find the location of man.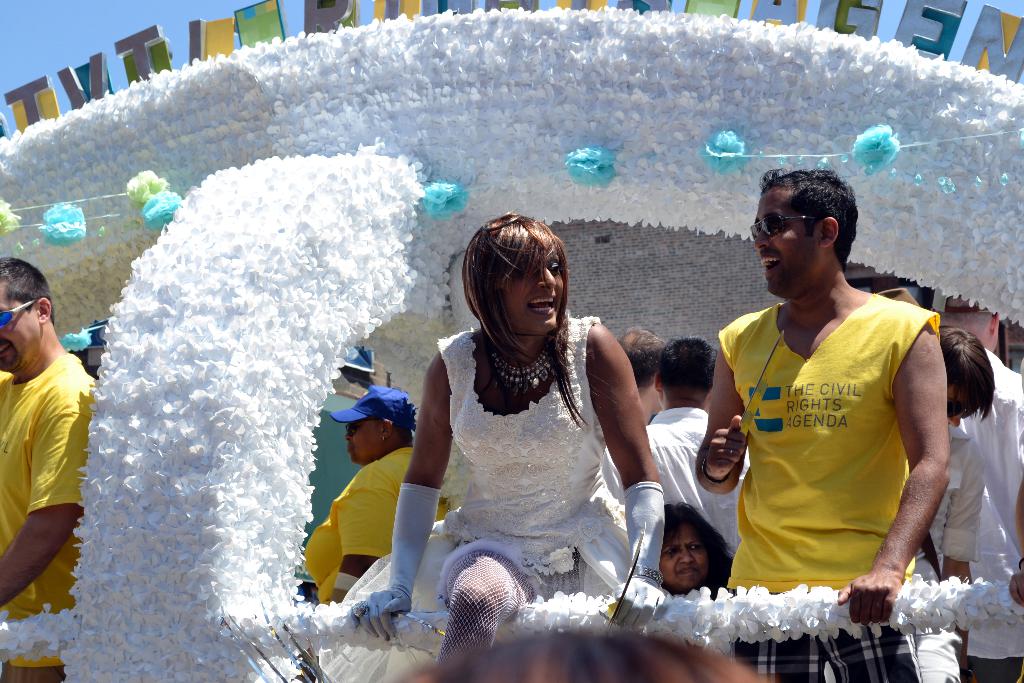
Location: <box>927,292,1023,682</box>.
